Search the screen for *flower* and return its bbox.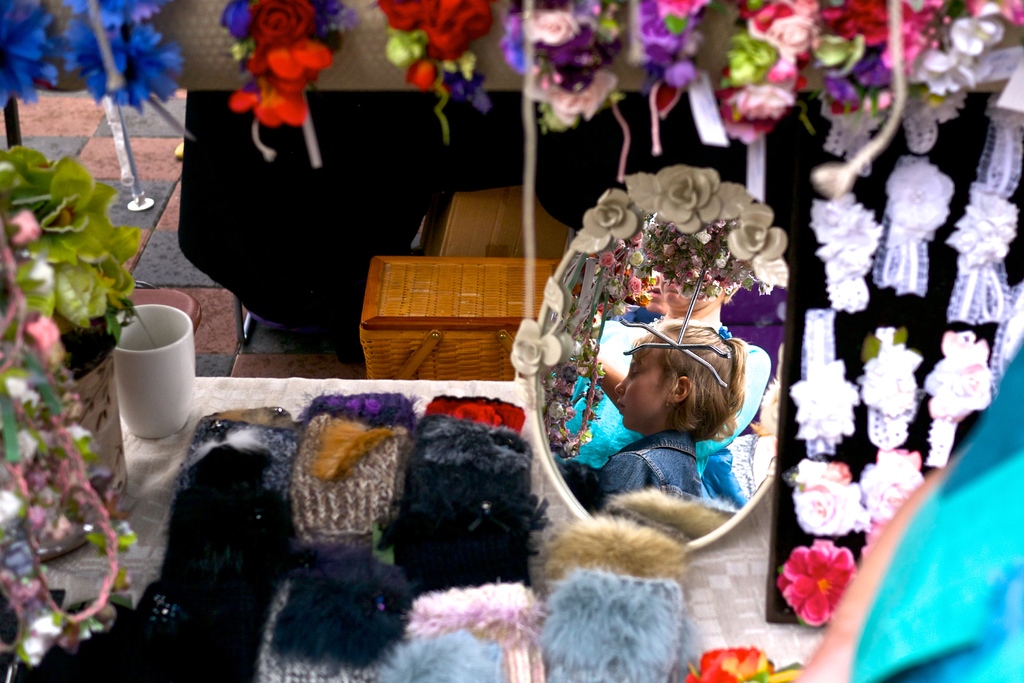
Found: (left=860, top=448, right=931, bottom=536).
